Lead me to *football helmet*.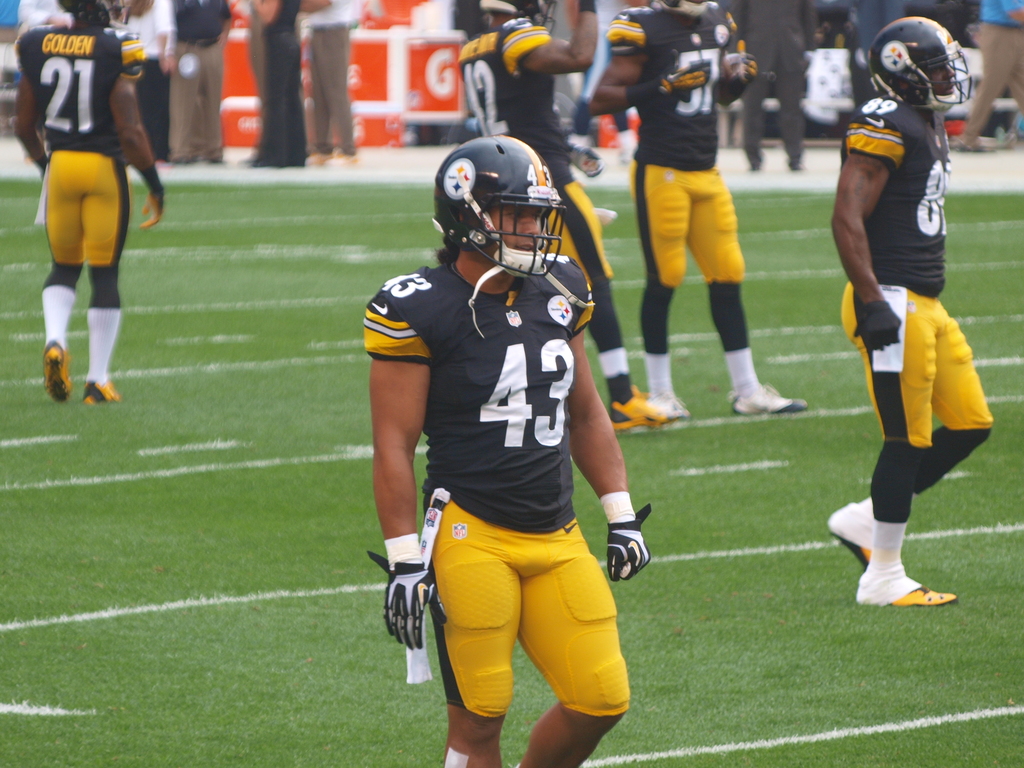
Lead to left=480, top=0, right=566, bottom=30.
